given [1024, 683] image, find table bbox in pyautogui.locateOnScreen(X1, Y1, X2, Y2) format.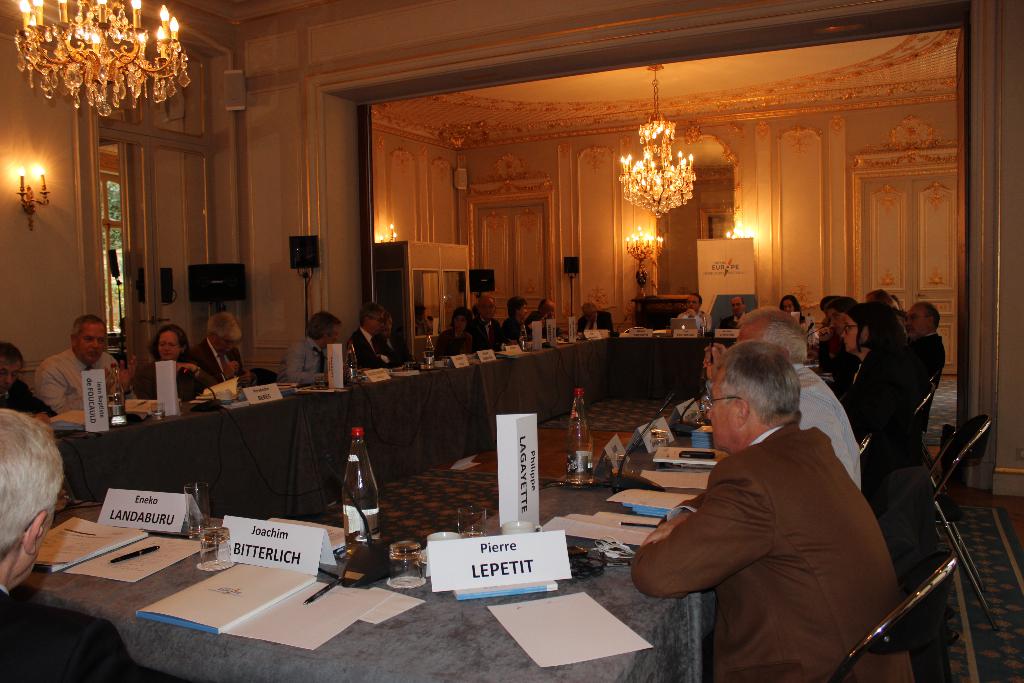
pyautogui.locateOnScreen(0, 328, 861, 682).
